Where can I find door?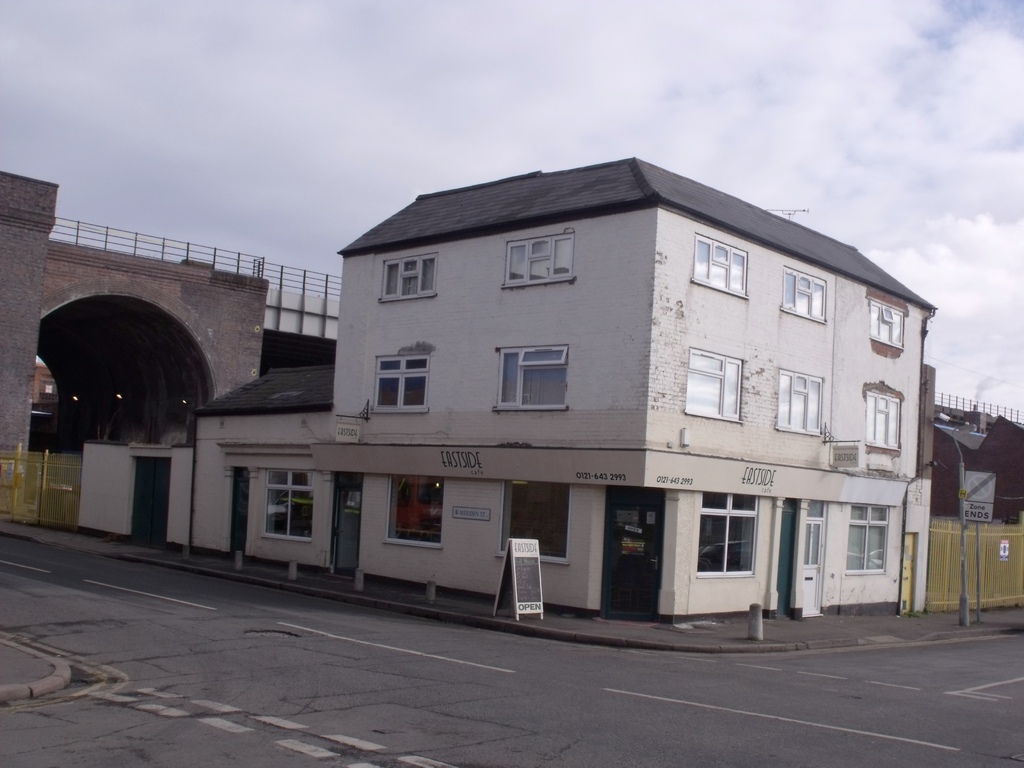
You can find it at detection(323, 474, 369, 579).
